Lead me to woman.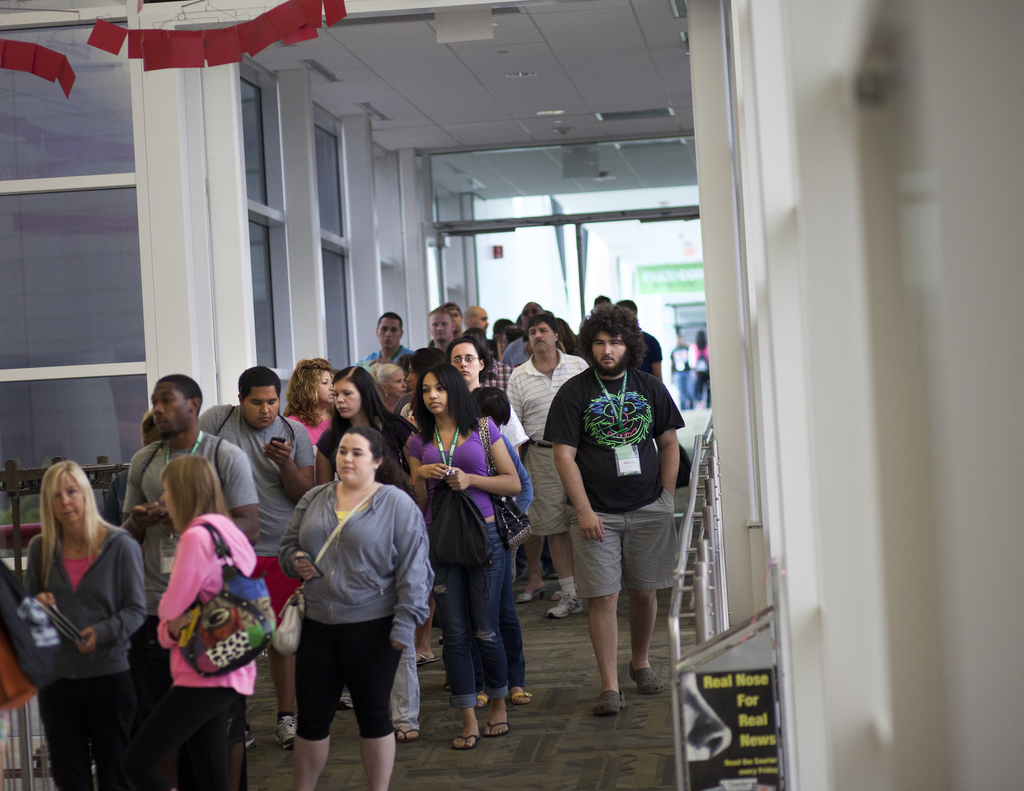
Lead to bbox=[404, 364, 525, 751].
